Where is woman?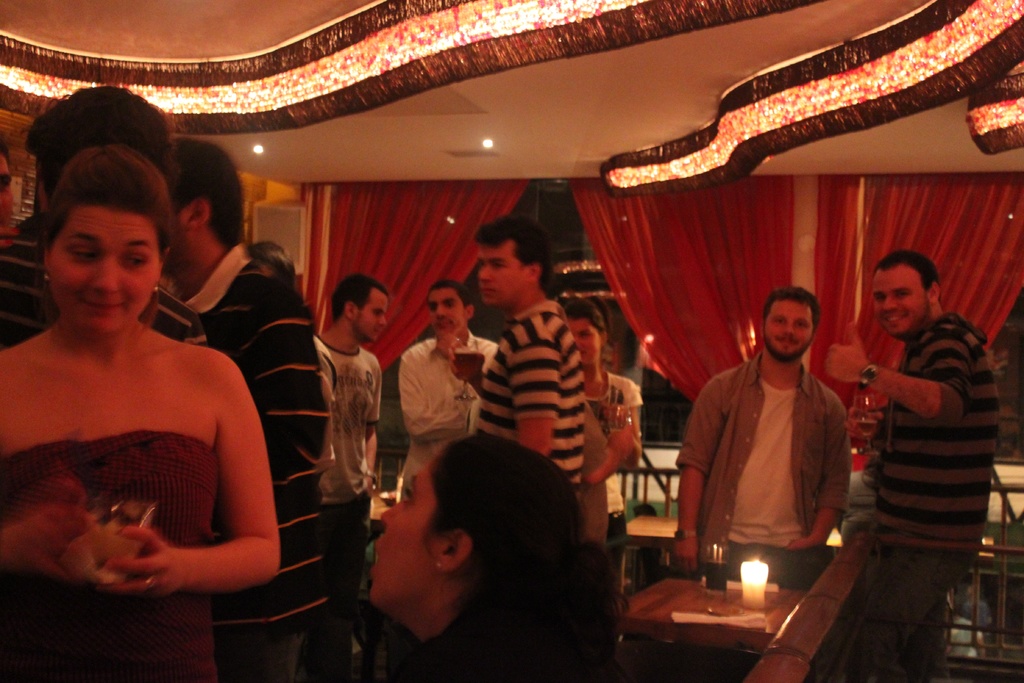
crop(3, 130, 299, 643).
